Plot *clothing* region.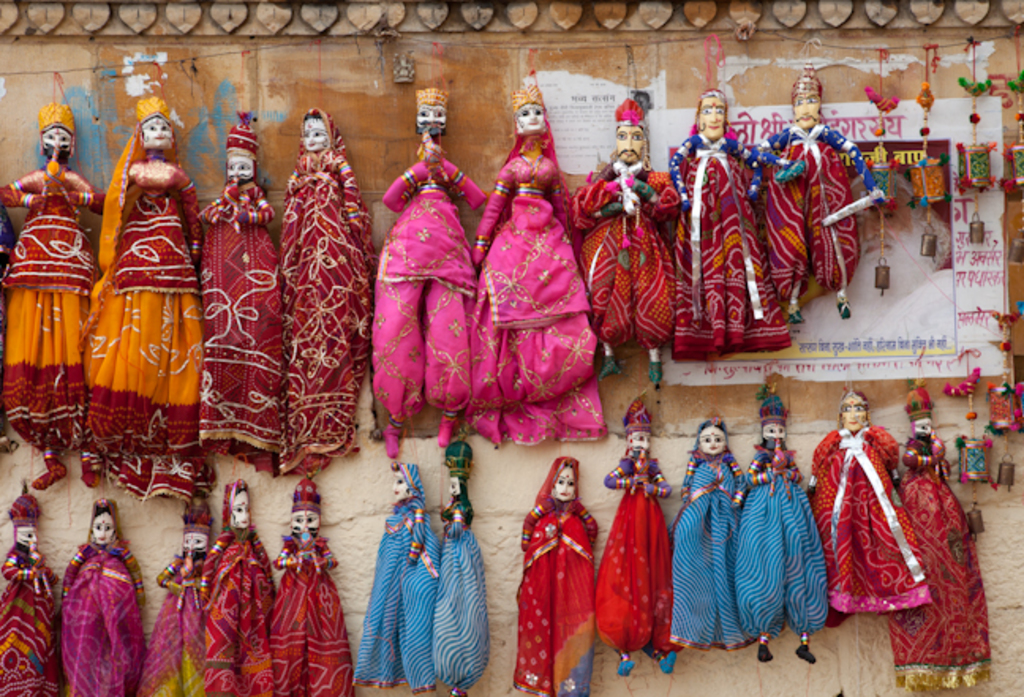
Plotted at {"left": 144, "top": 553, "right": 213, "bottom": 695}.
